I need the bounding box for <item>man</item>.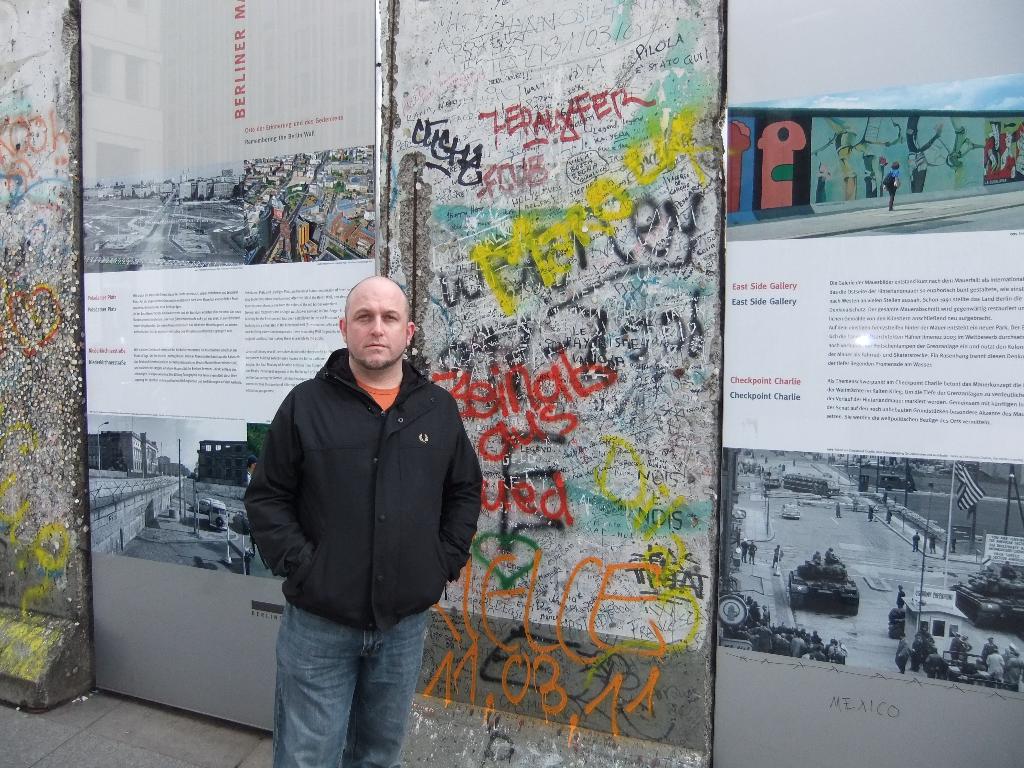
Here it is: bbox=[746, 540, 758, 564].
